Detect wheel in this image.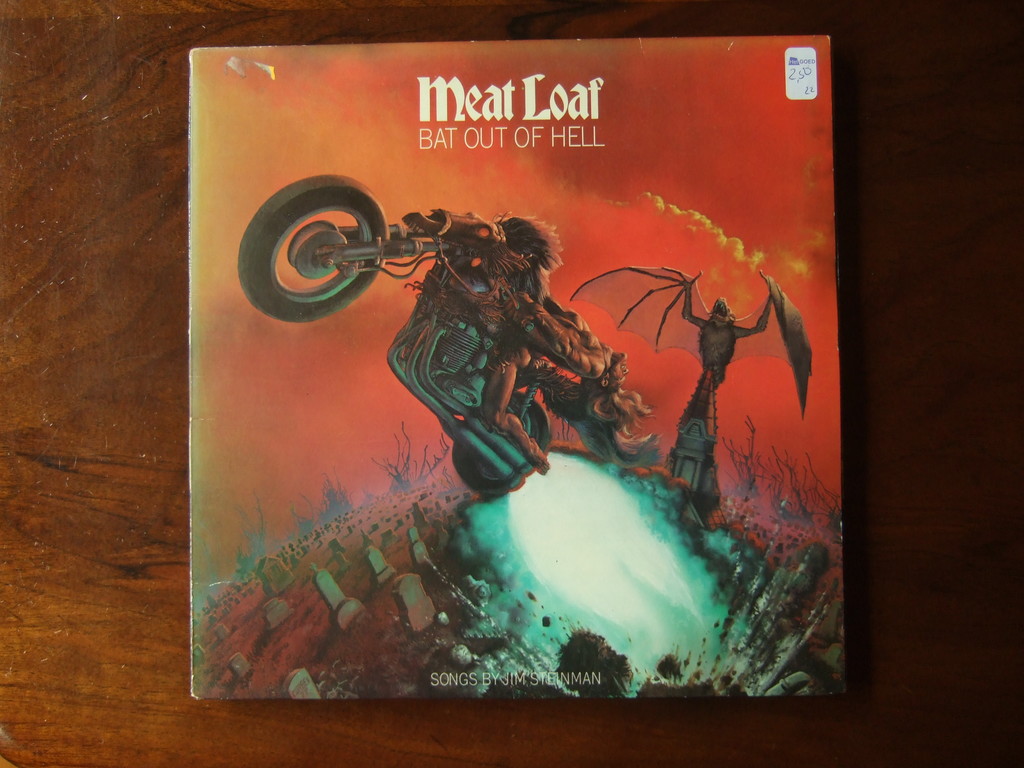
Detection: 228 188 413 310.
